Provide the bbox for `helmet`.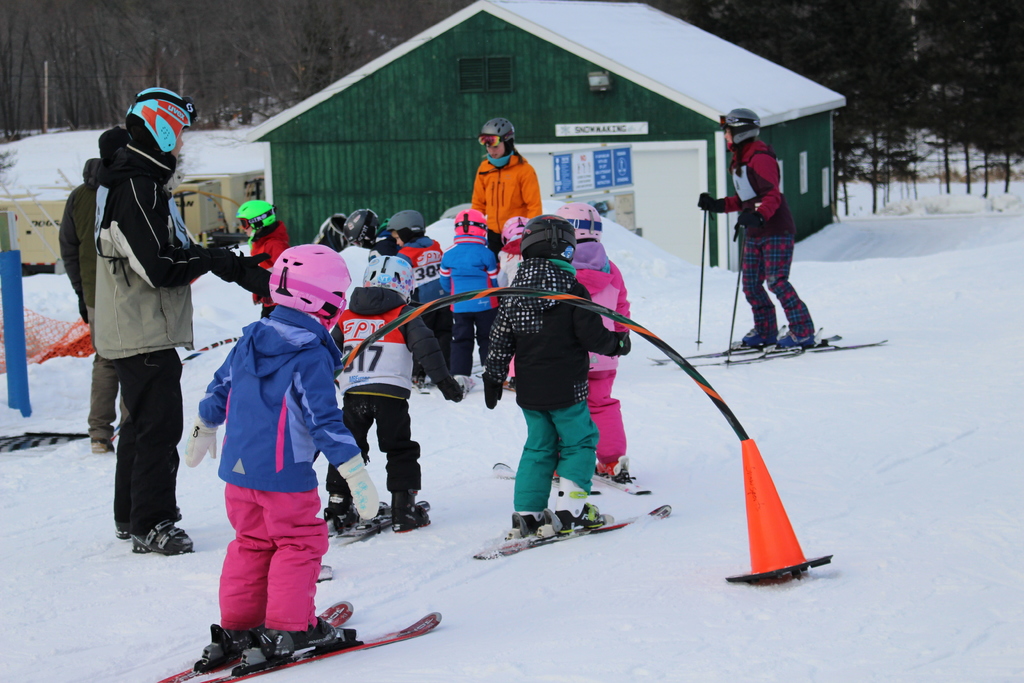
box(512, 218, 578, 259).
